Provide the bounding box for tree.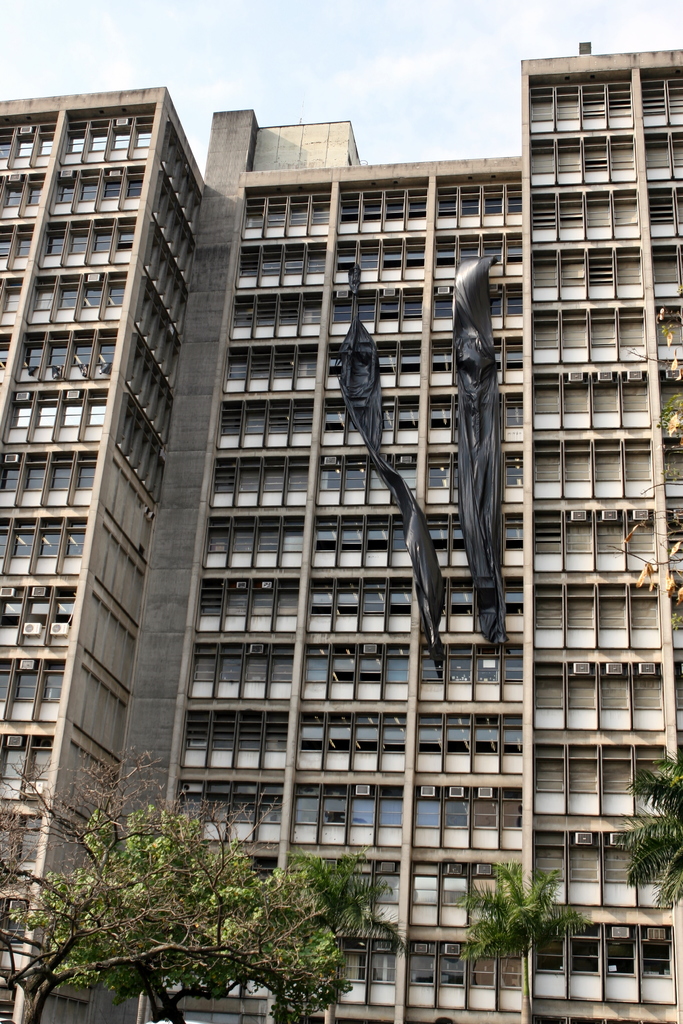
detection(606, 753, 682, 915).
